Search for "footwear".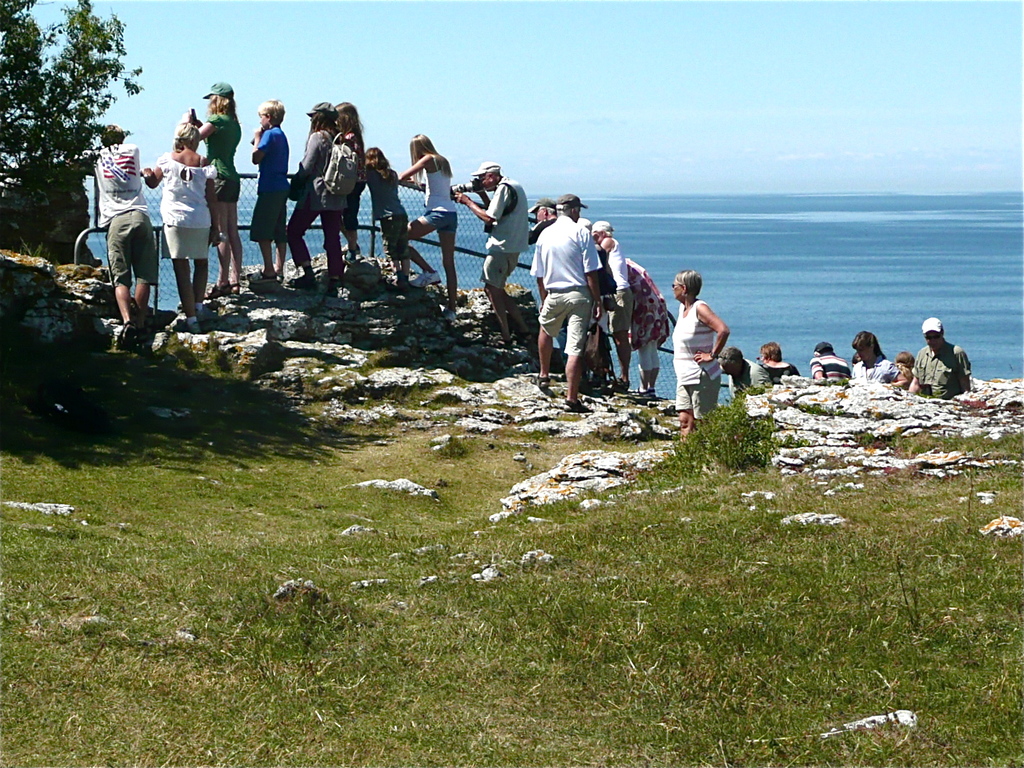
Found at rect(117, 322, 140, 350).
